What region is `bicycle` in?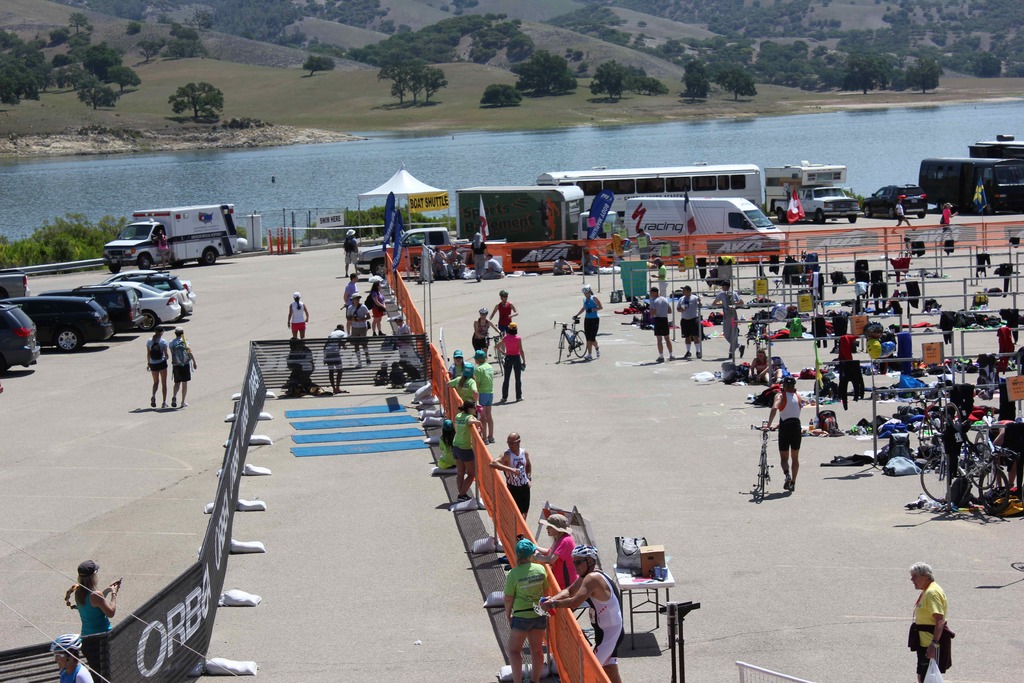
[978,447,1023,516].
